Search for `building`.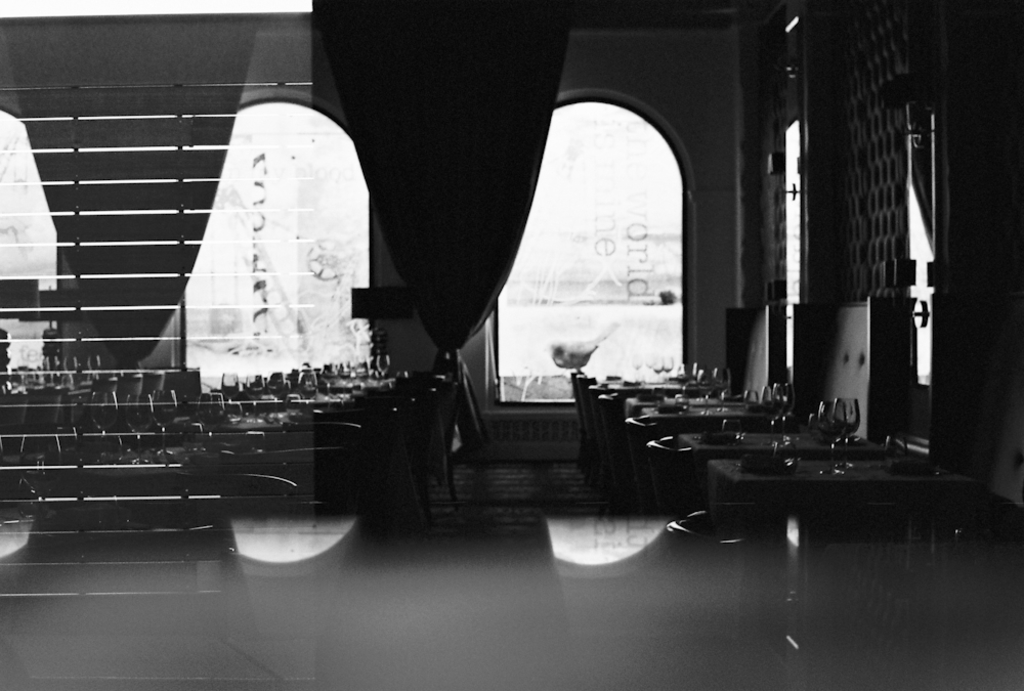
Found at {"x1": 0, "y1": 0, "x2": 1023, "y2": 690}.
